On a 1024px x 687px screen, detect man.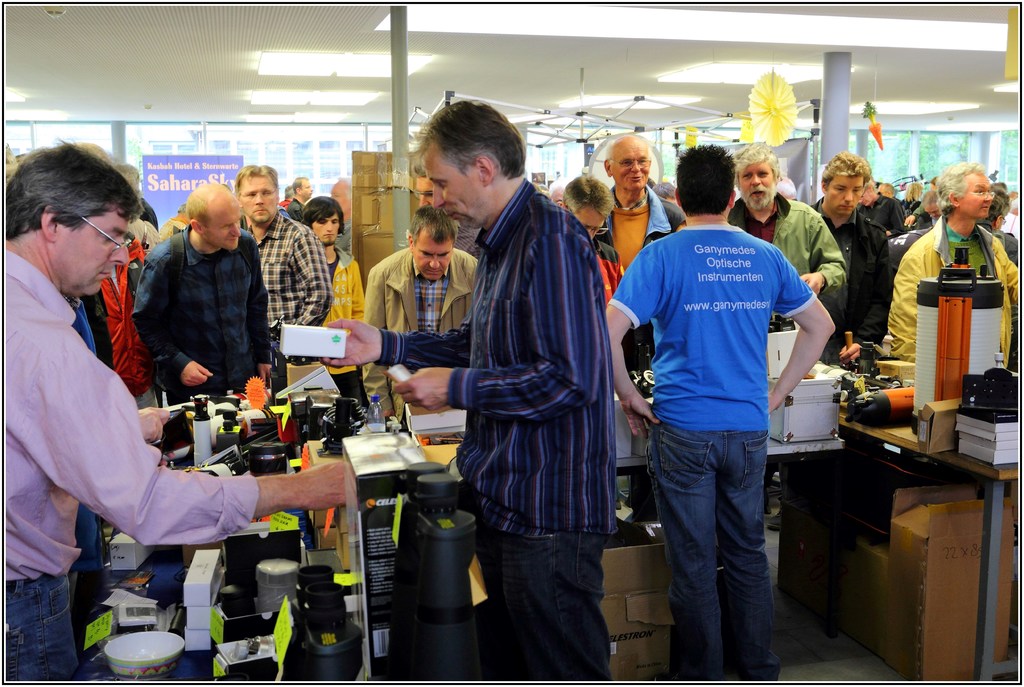
rect(127, 183, 273, 405).
